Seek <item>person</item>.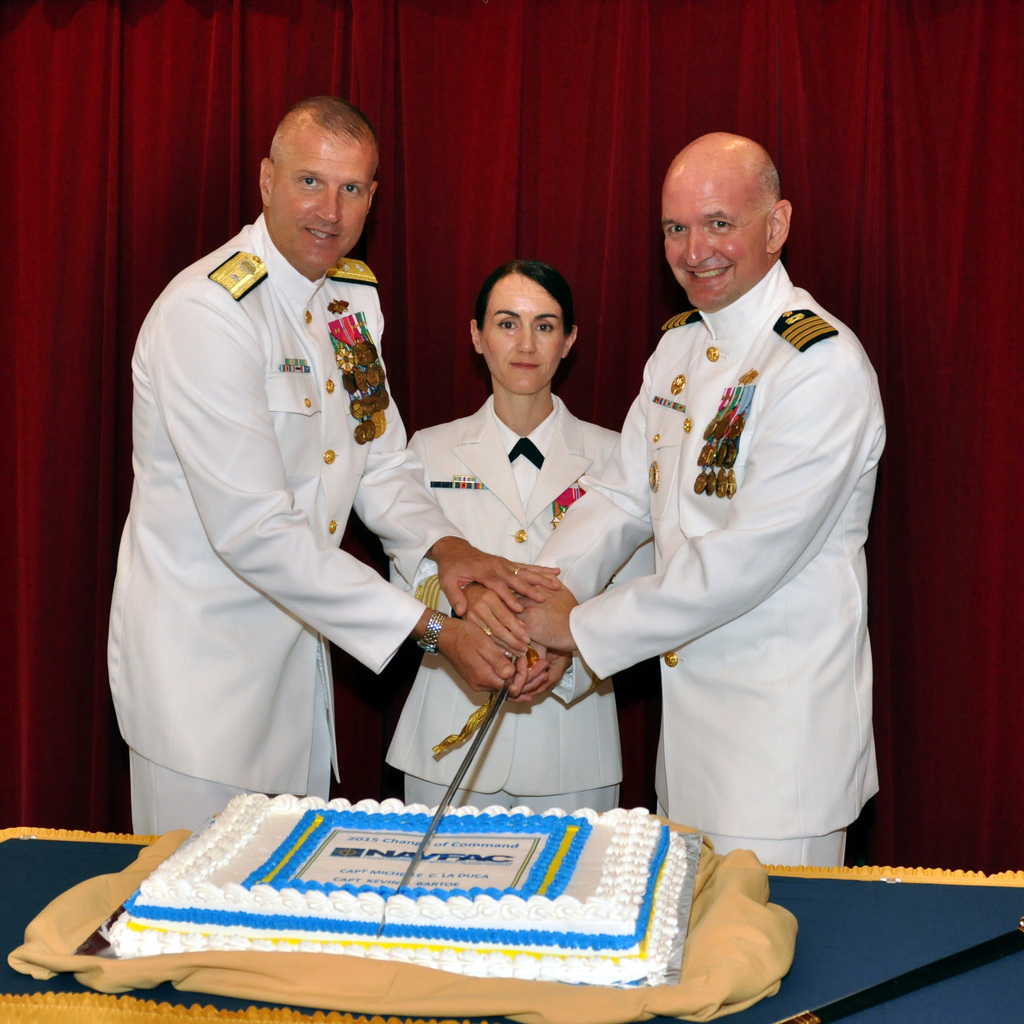
pyautogui.locateOnScreen(104, 94, 565, 843).
